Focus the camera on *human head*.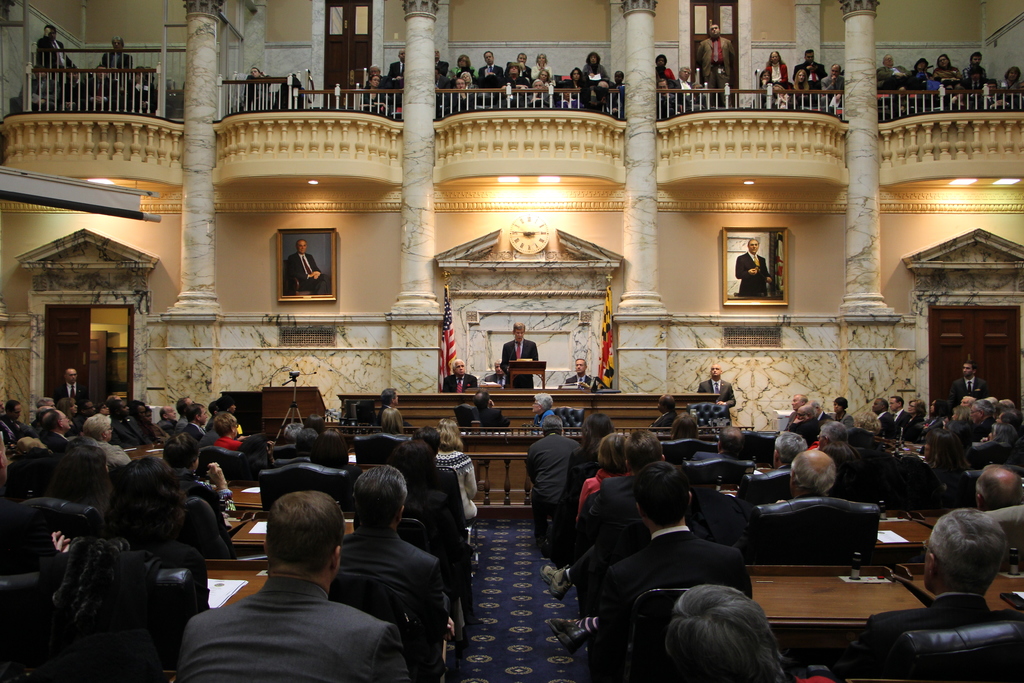
Focus region: {"x1": 804, "y1": 48, "x2": 815, "y2": 67}.
